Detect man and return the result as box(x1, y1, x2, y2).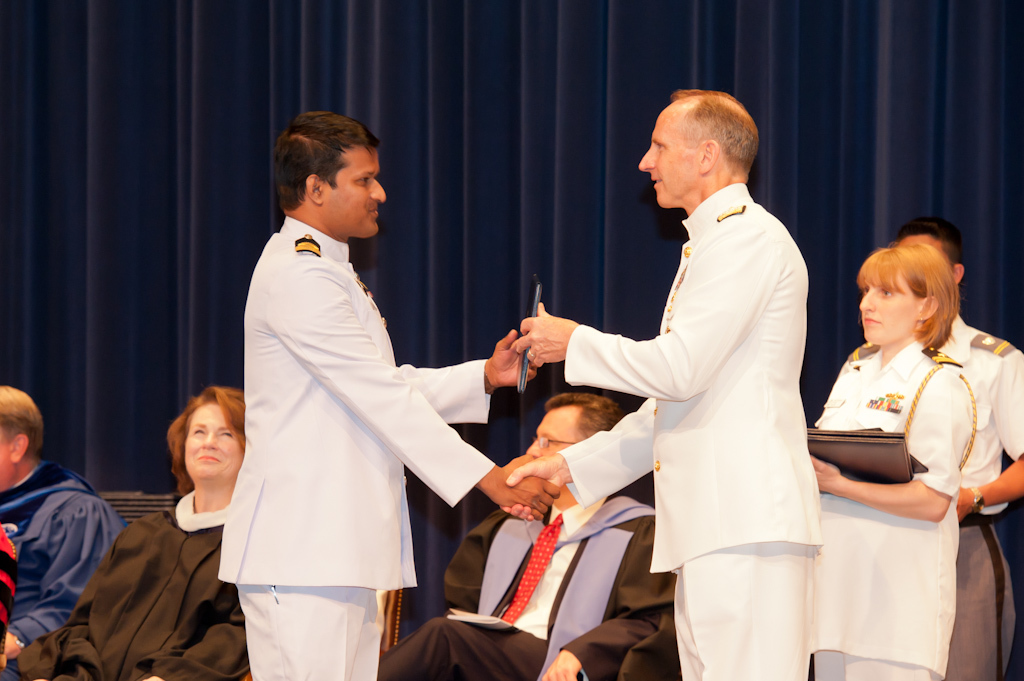
box(373, 385, 680, 680).
